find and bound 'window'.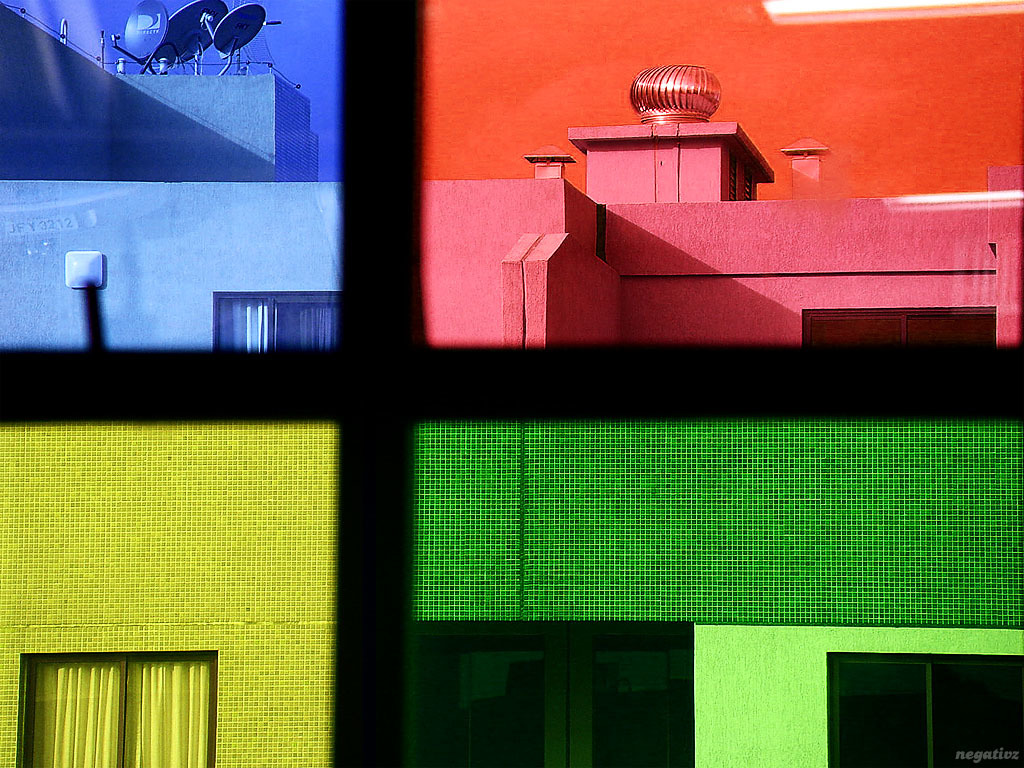
Bound: region(216, 288, 344, 346).
